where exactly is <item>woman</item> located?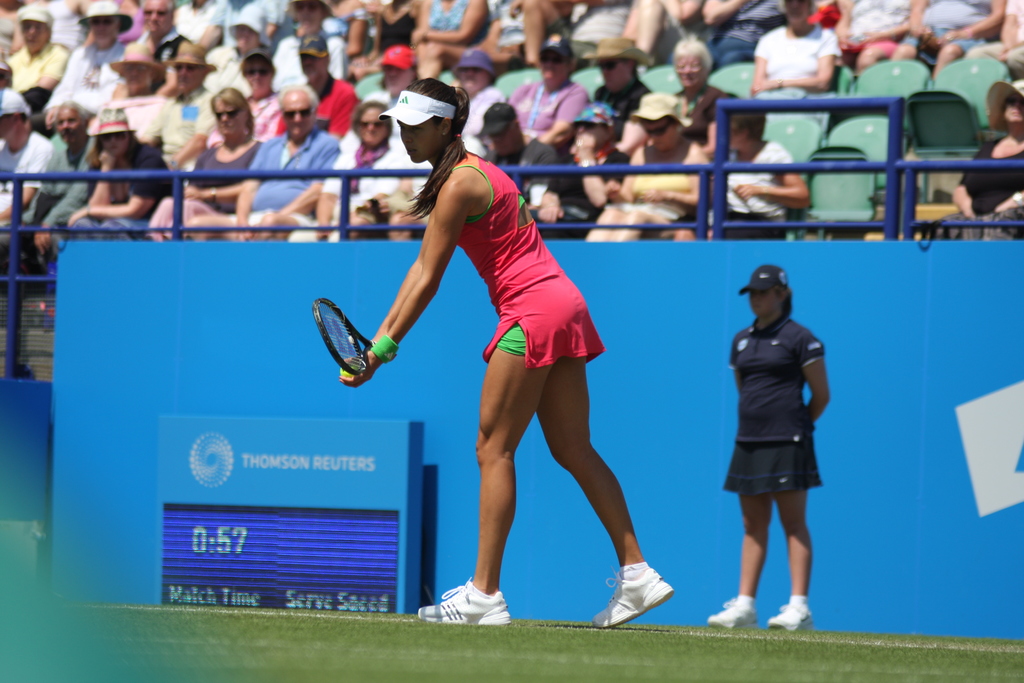
Its bounding box is BBox(659, 39, 737, 158).
